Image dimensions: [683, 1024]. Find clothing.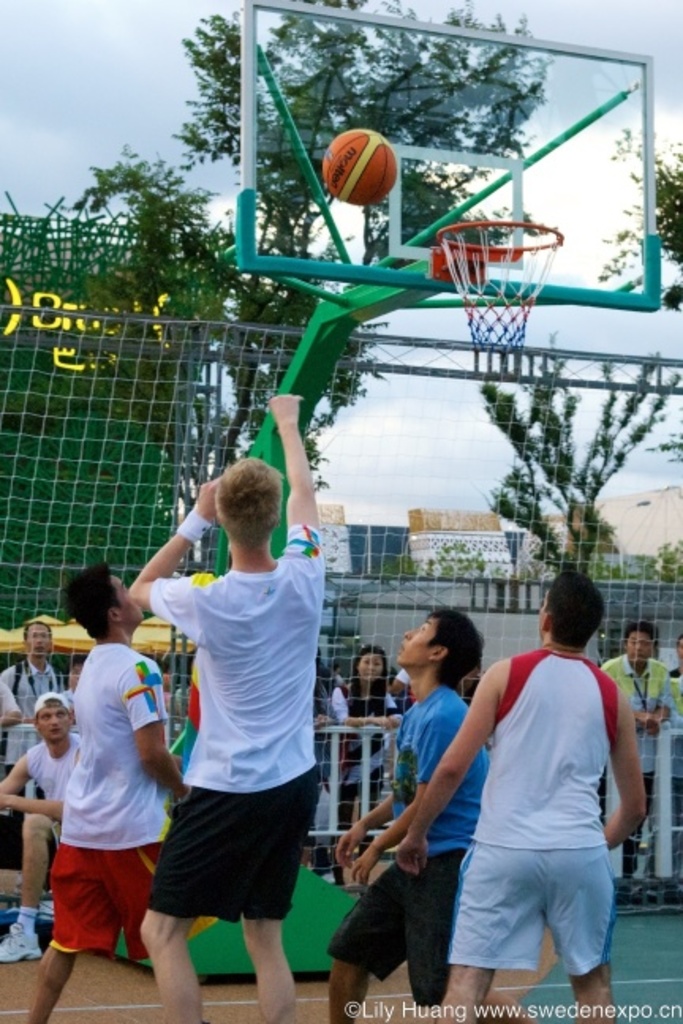
bbox(669, 675, 681, 871).
